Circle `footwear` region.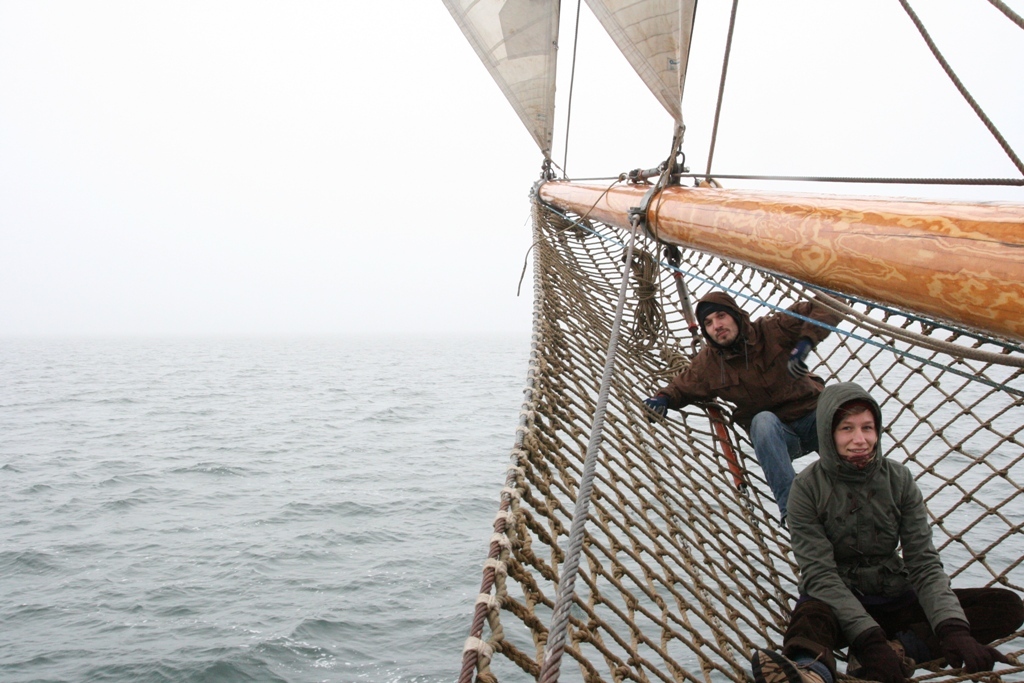
Region: x1=850, y1=651, x2=915, y2=682.
